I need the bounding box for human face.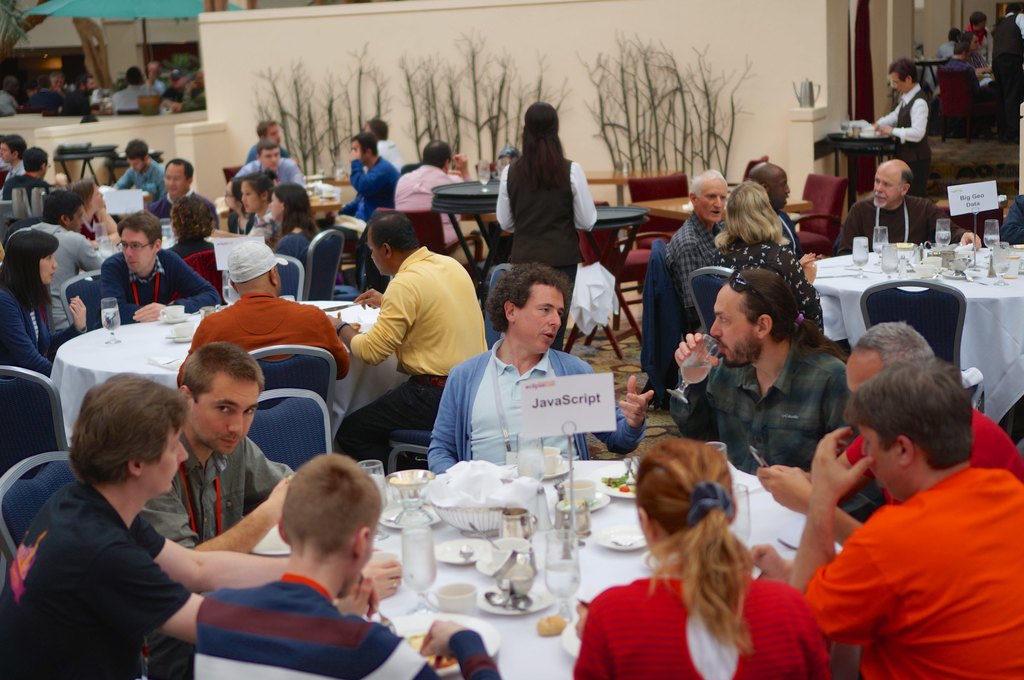
Here it is: Rect(165, 163, 189, 197).
